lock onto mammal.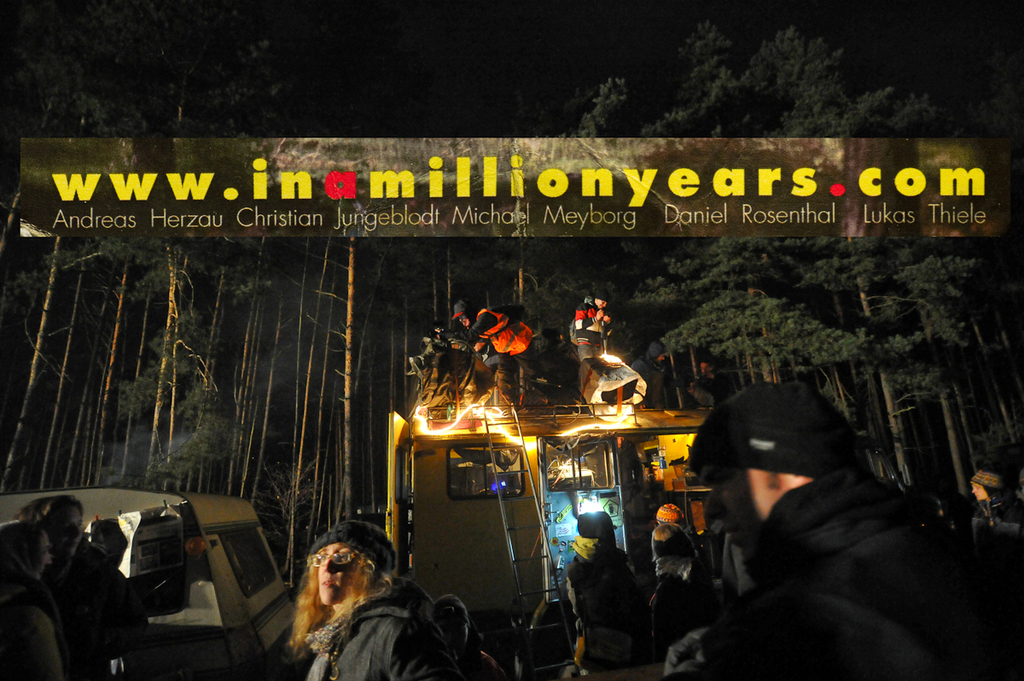
Locked: rect(666, 375, 980, 662).
